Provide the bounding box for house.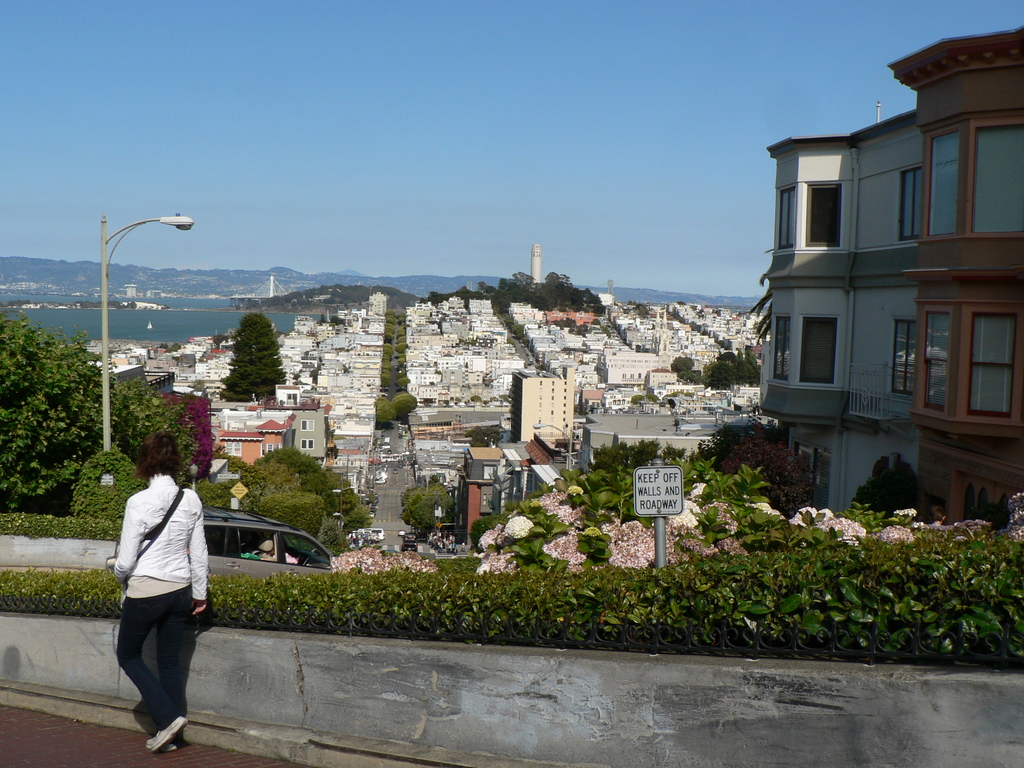
<box>752,21,1023,543</box>.
